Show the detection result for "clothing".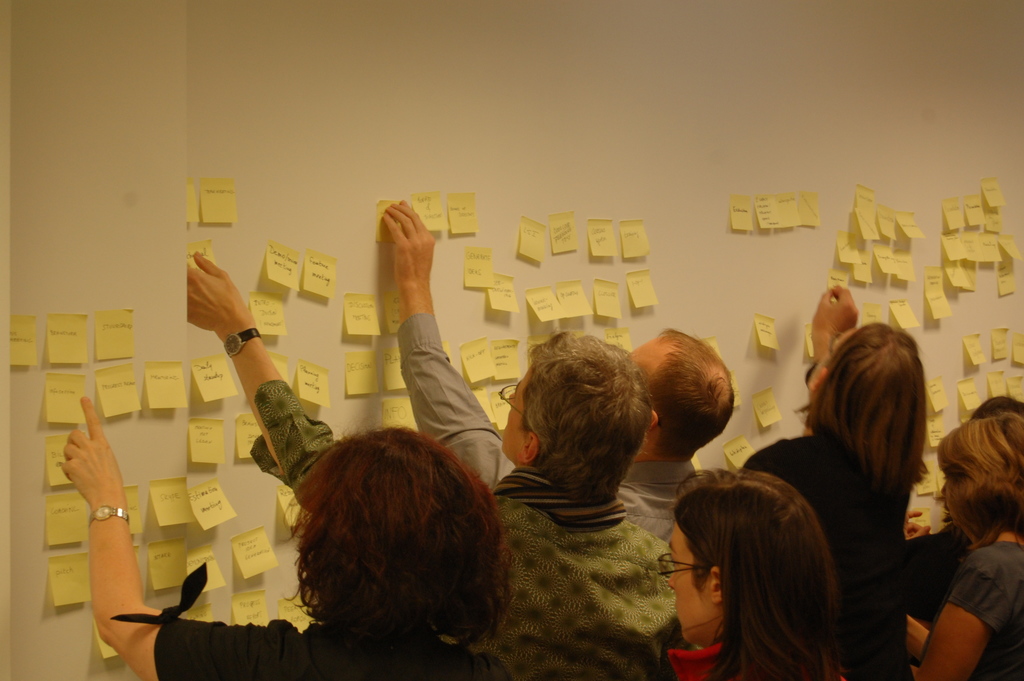
(252,382,698,680).
